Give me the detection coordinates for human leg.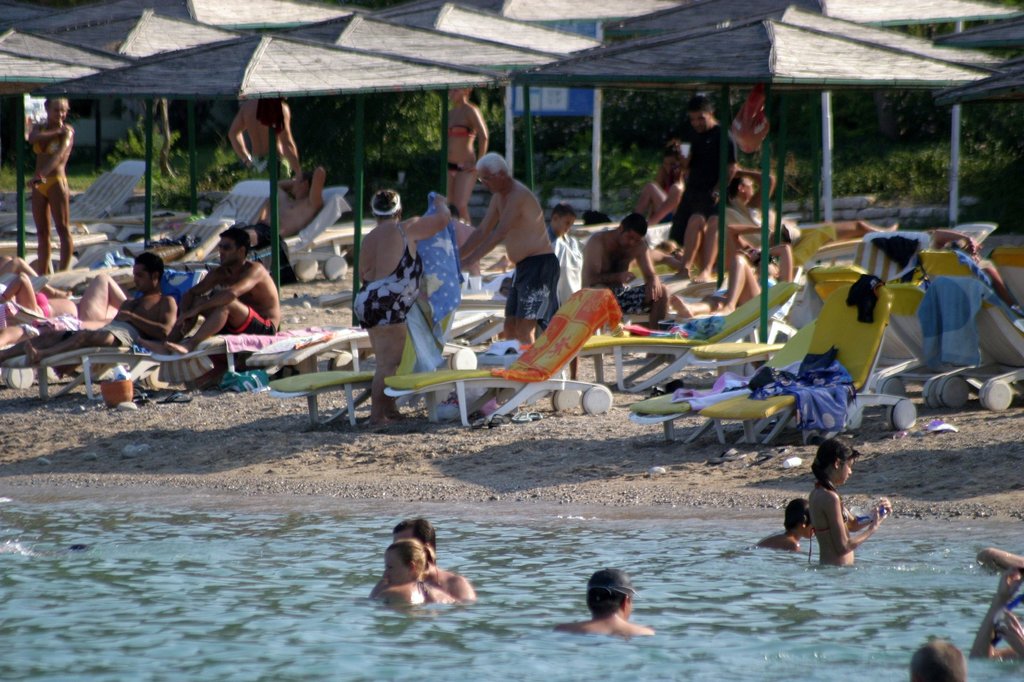
box(0, 269, 40, 306).
